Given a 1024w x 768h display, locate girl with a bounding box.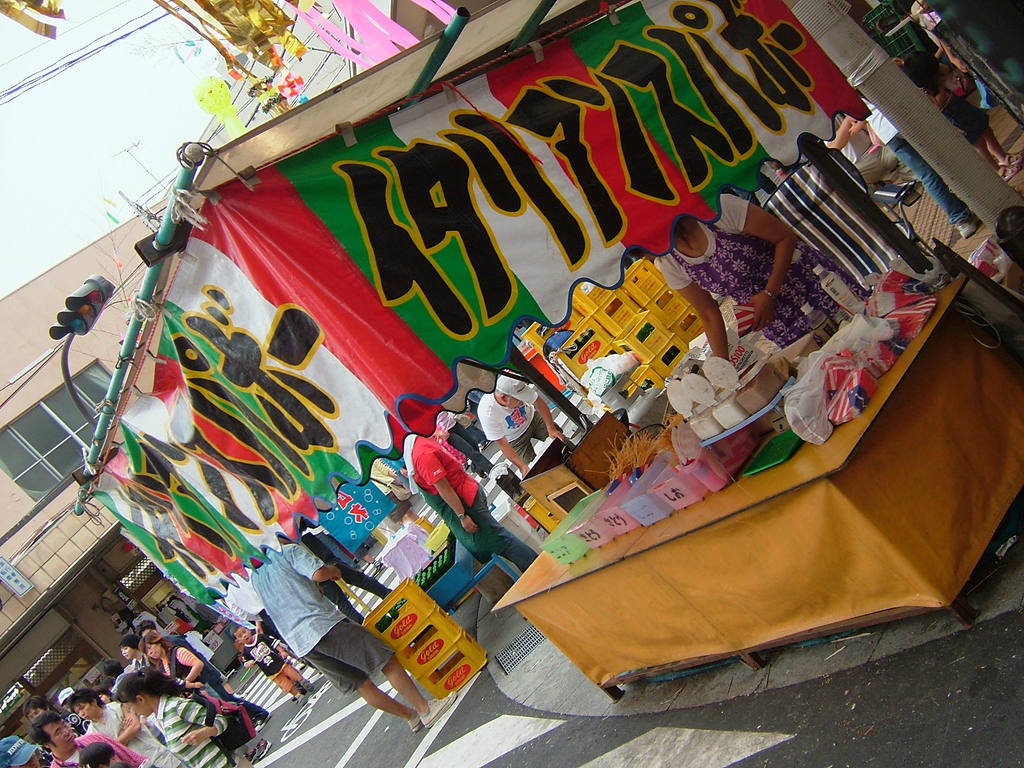
Located: <region>108, 663, 240, 767</region>.
